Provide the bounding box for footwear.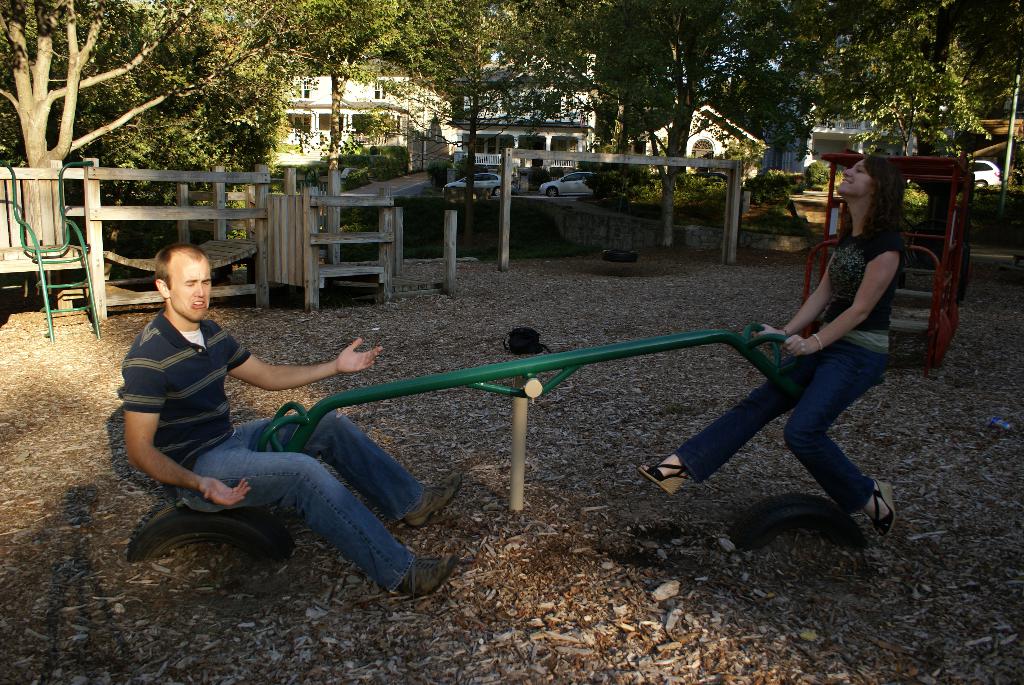
bbox(401, 560, 454, 595).
